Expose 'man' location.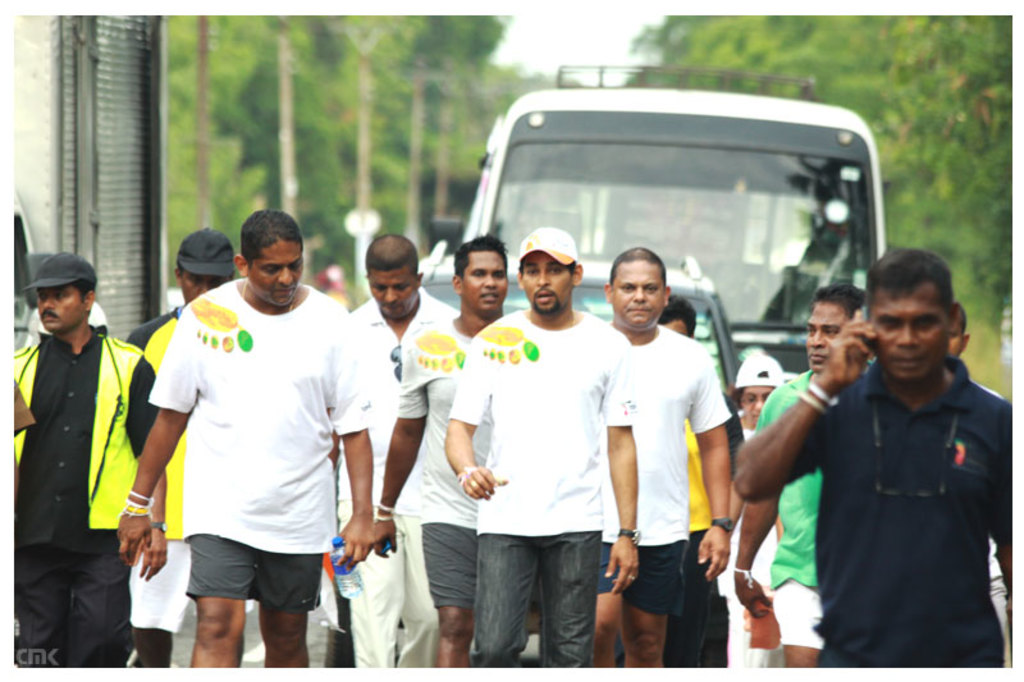
Exposed at BBox(5, 221, 156, 681).
